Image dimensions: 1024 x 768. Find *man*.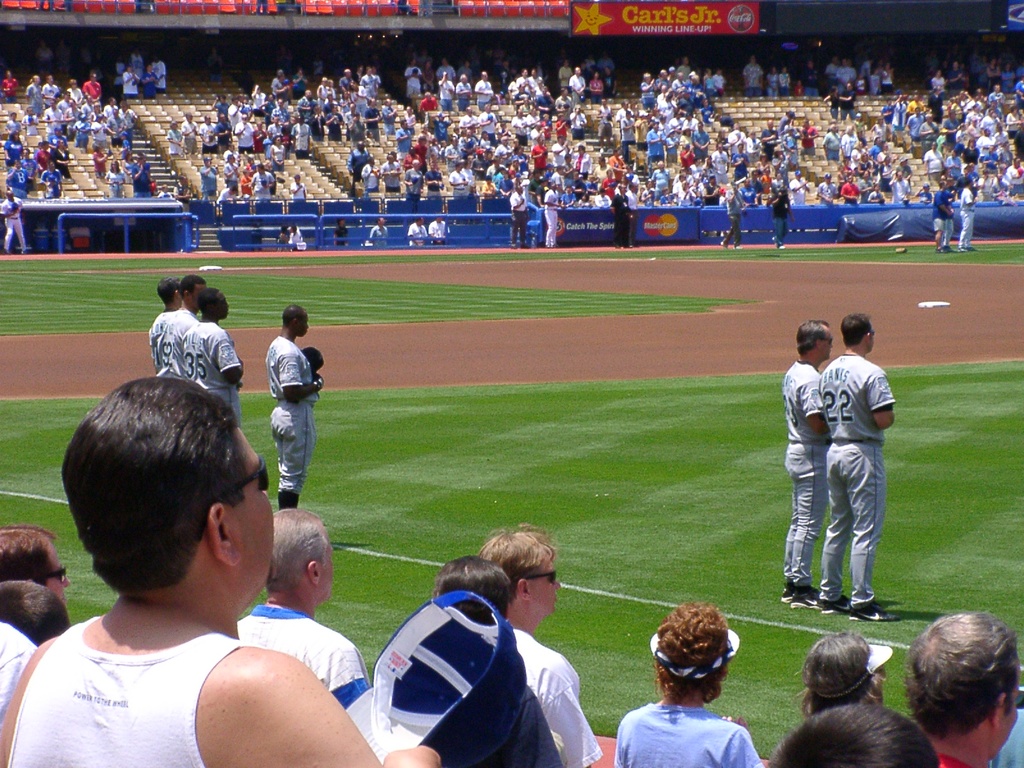
{"x1": 931, "y1": 182, "x2": 950, "y2": 252}.
